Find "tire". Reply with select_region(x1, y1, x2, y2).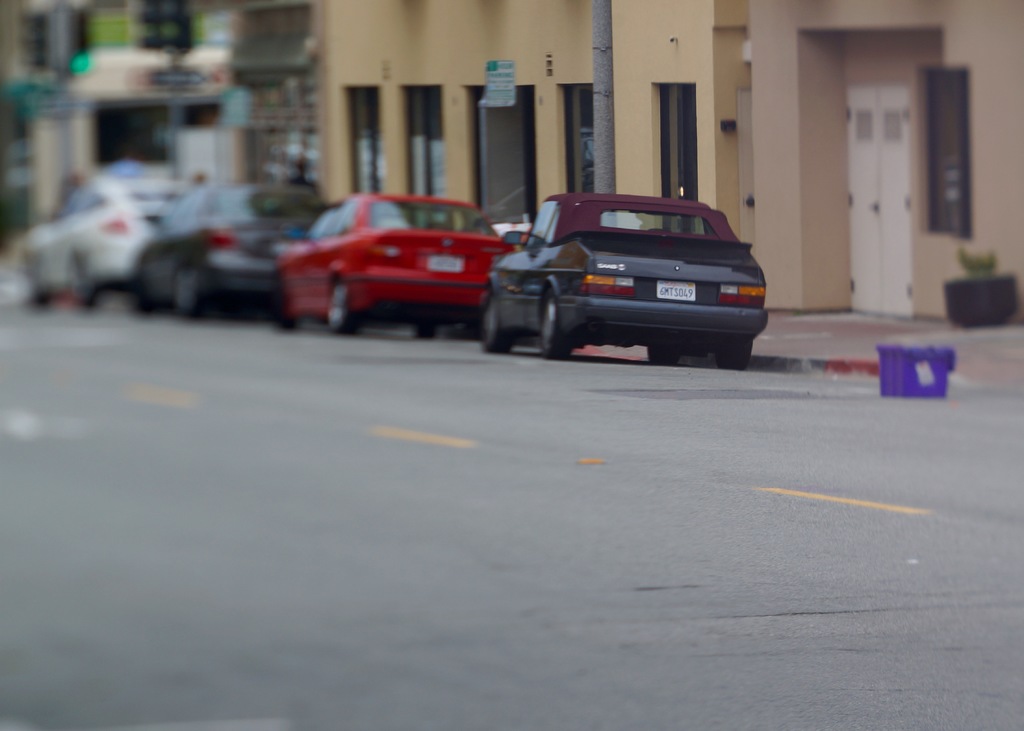
select_region(535, 287, 577, 359).
